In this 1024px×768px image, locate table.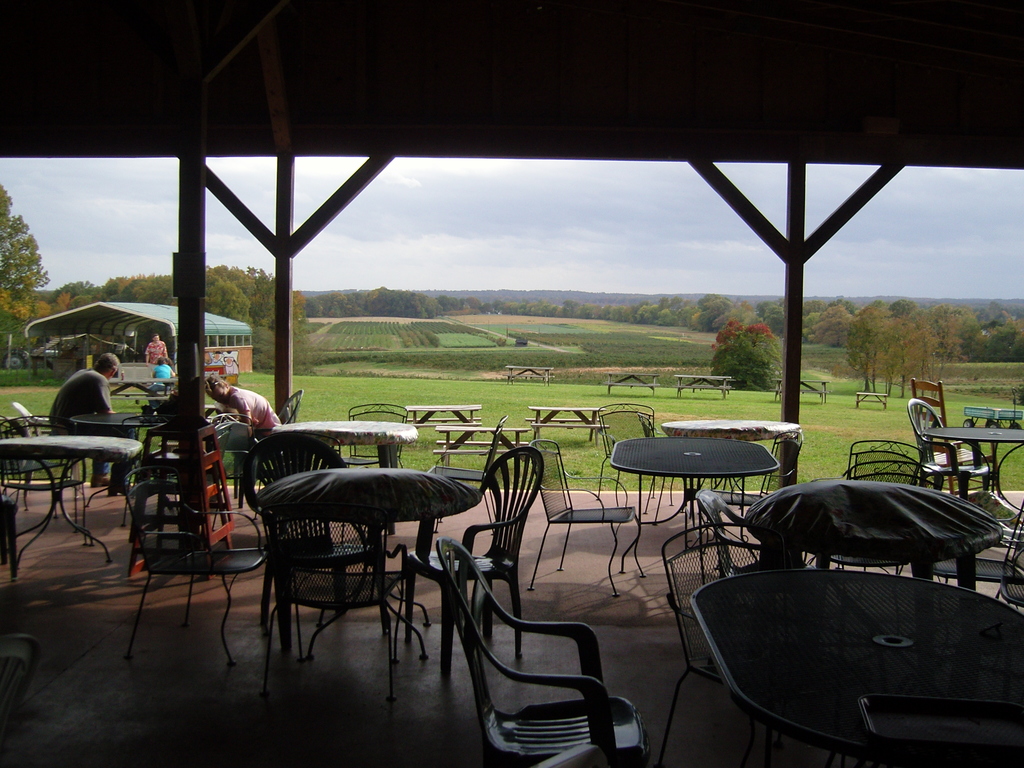
Bounding box: 670, 369, 737, 404.
